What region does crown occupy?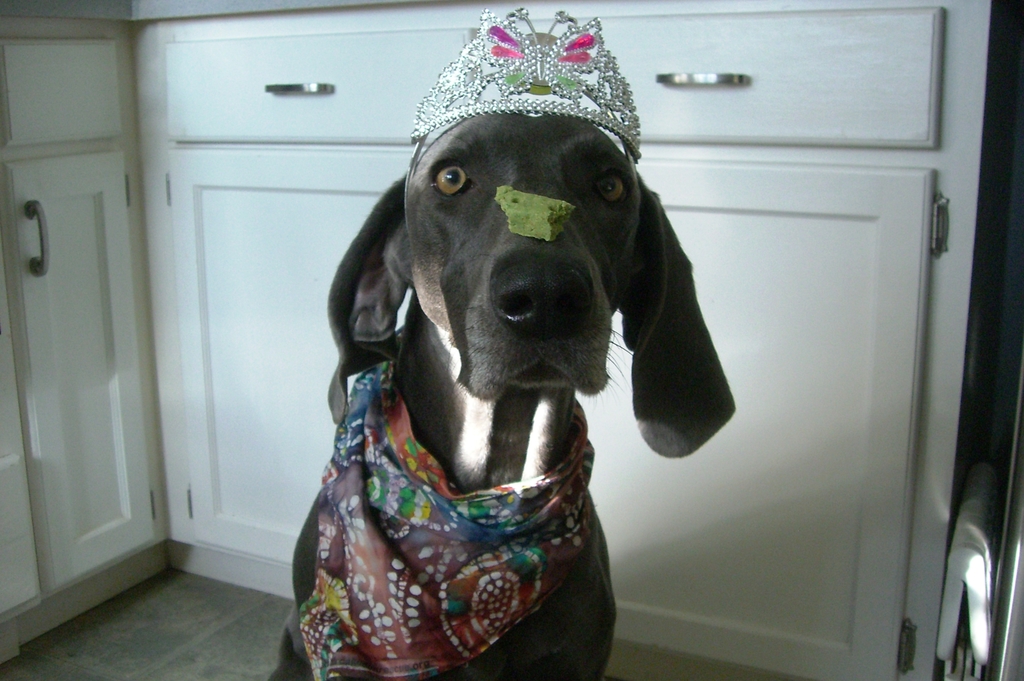
407 8 644 163.
